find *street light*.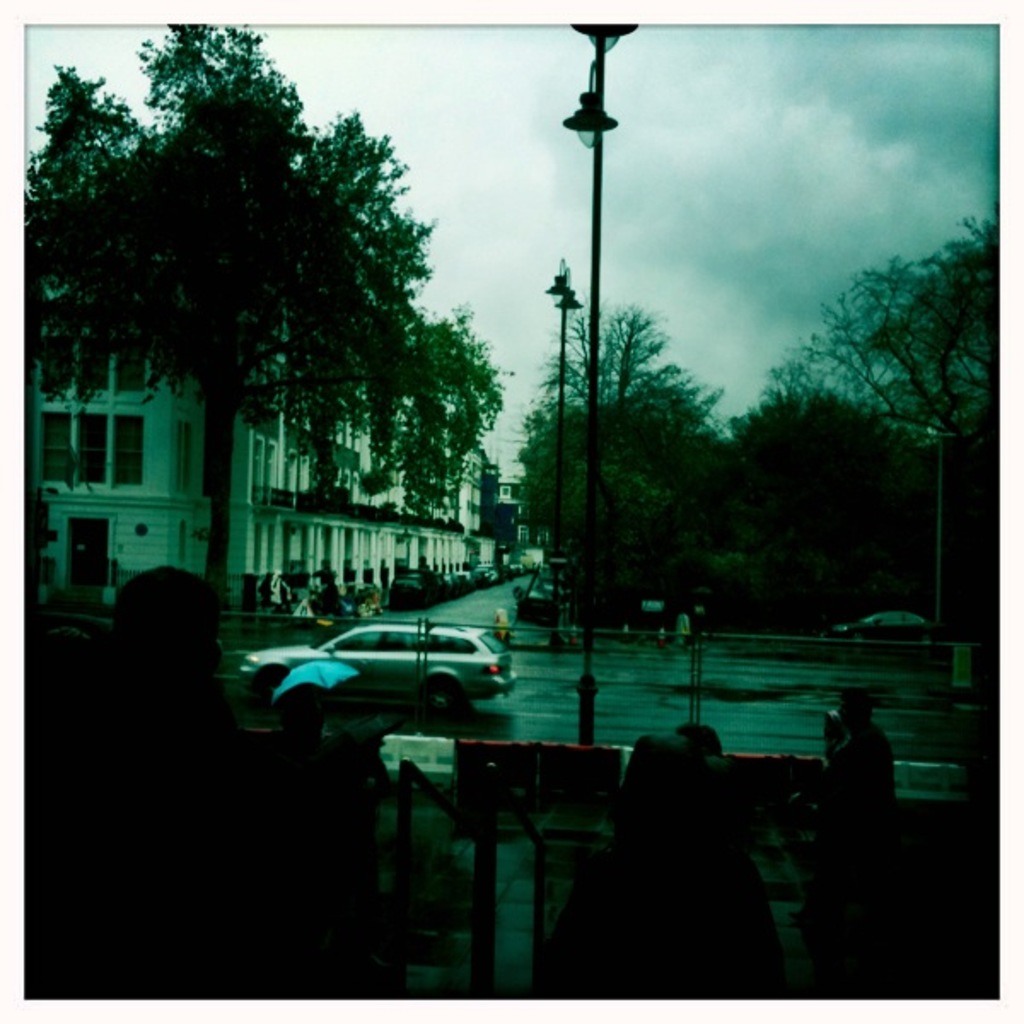
(865,401,947,638).
